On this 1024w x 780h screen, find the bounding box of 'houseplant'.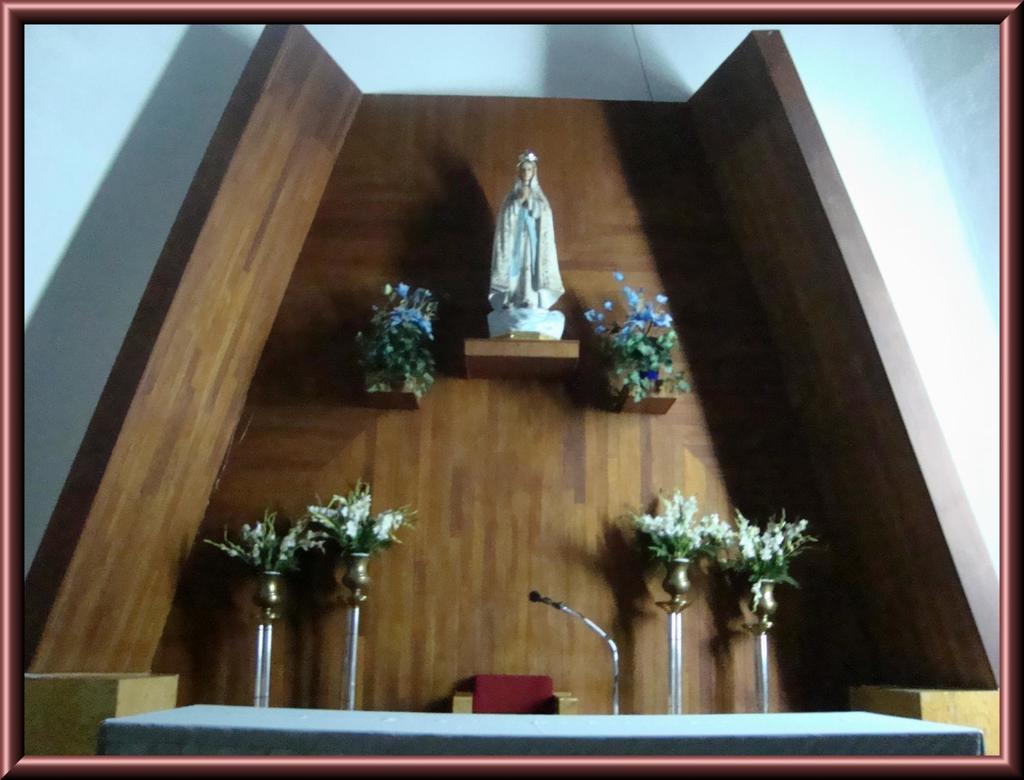
Bounding box: (627, 485, 727, 603).
